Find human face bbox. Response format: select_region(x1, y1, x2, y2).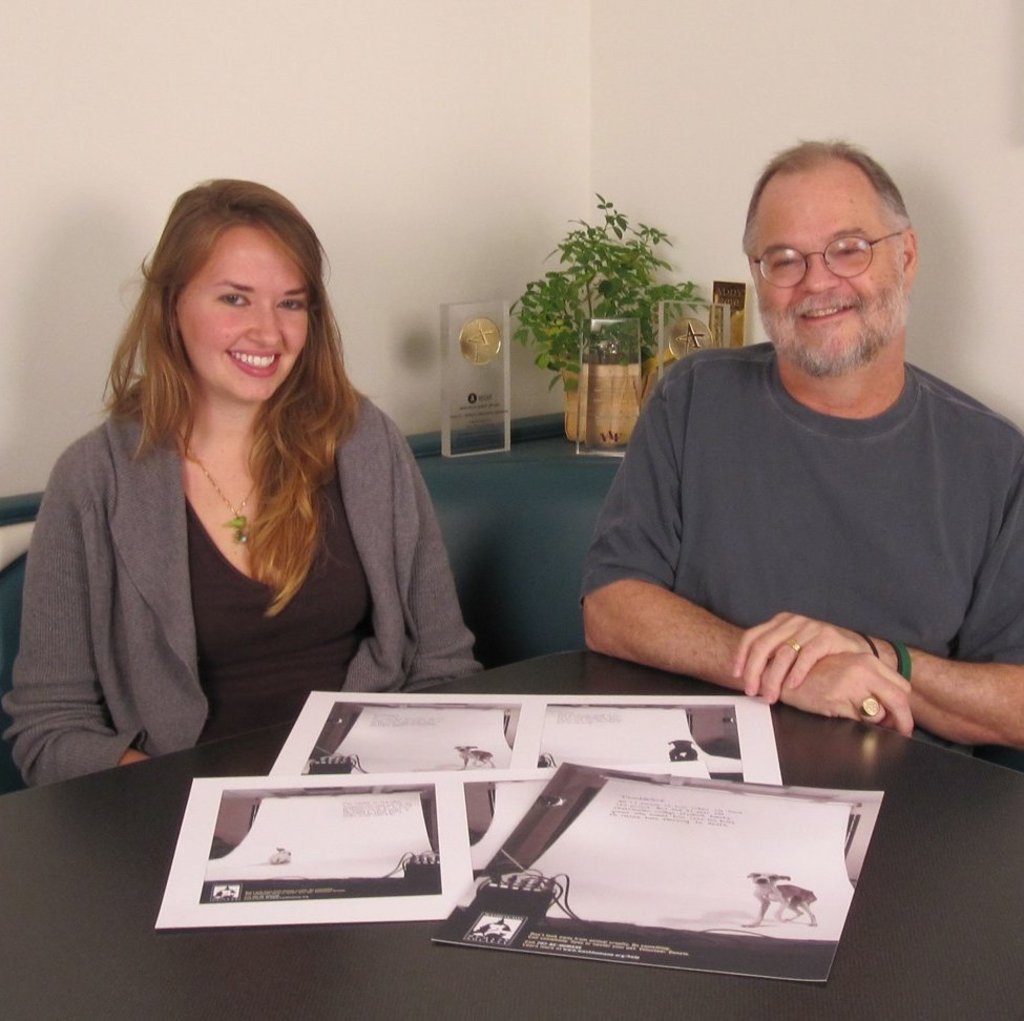
select_region(747, 157, 910, 381).
